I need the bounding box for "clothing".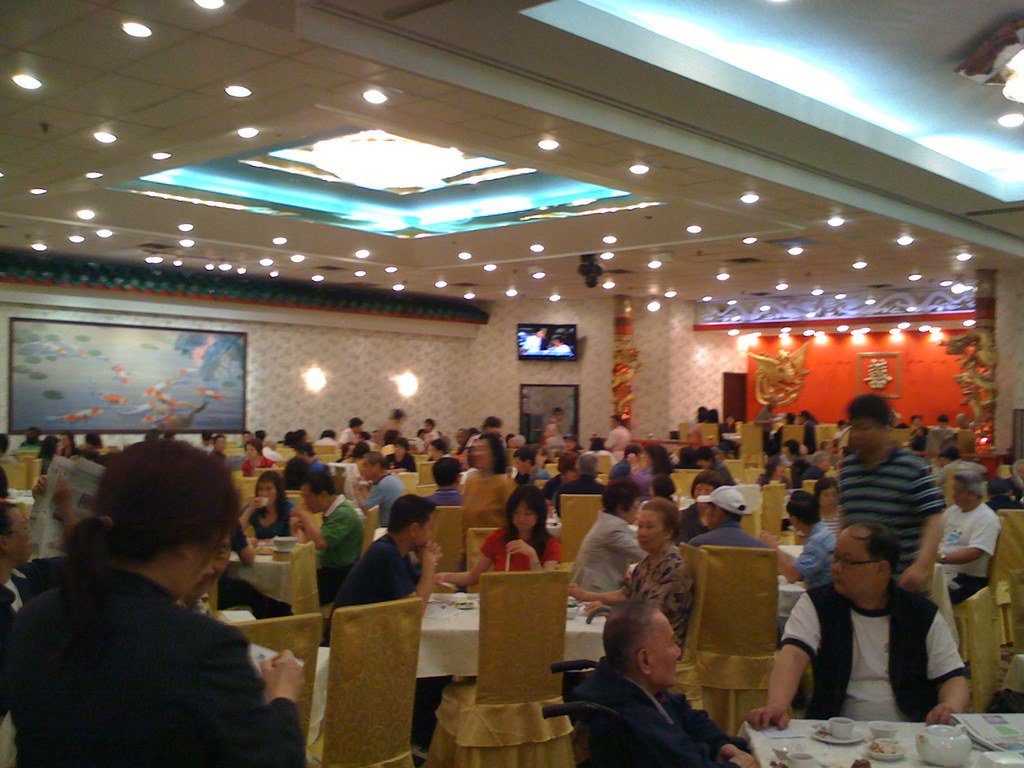
Here it is: [left=830, top=451, right=944, bottom=573].
